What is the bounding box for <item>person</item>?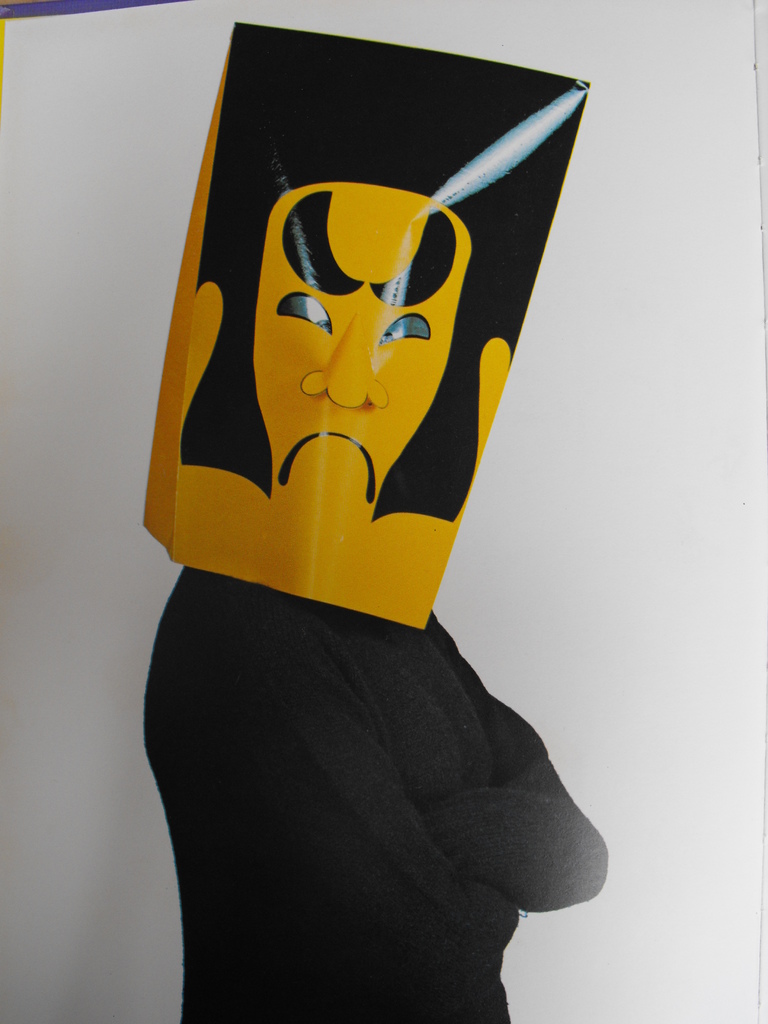
(110,34,636,1021).
